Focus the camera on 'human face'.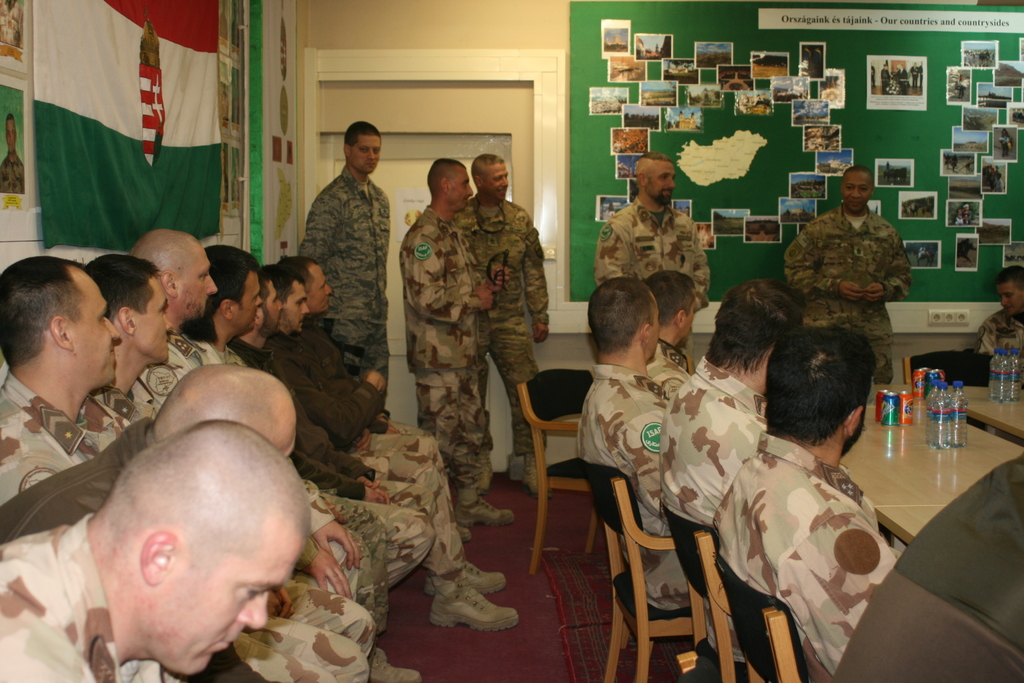
Focus region: detection(644, 161, 675, 206).
